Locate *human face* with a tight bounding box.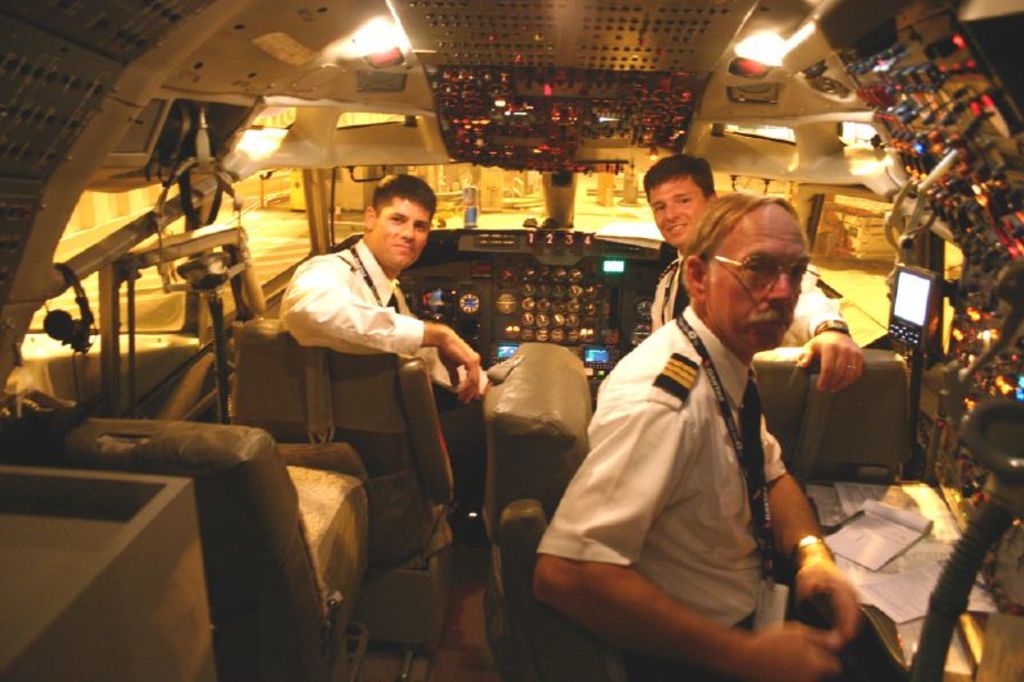
x1=707 y1=206 x2=804 y2=345.
